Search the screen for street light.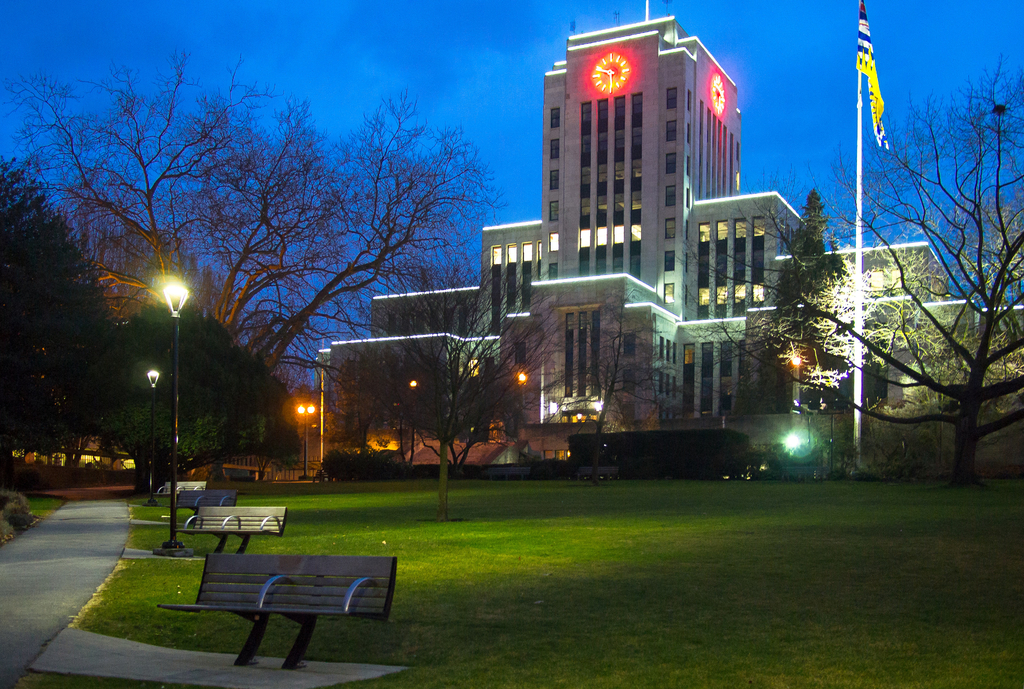
Found at detection(783, 350, 808, 430).
